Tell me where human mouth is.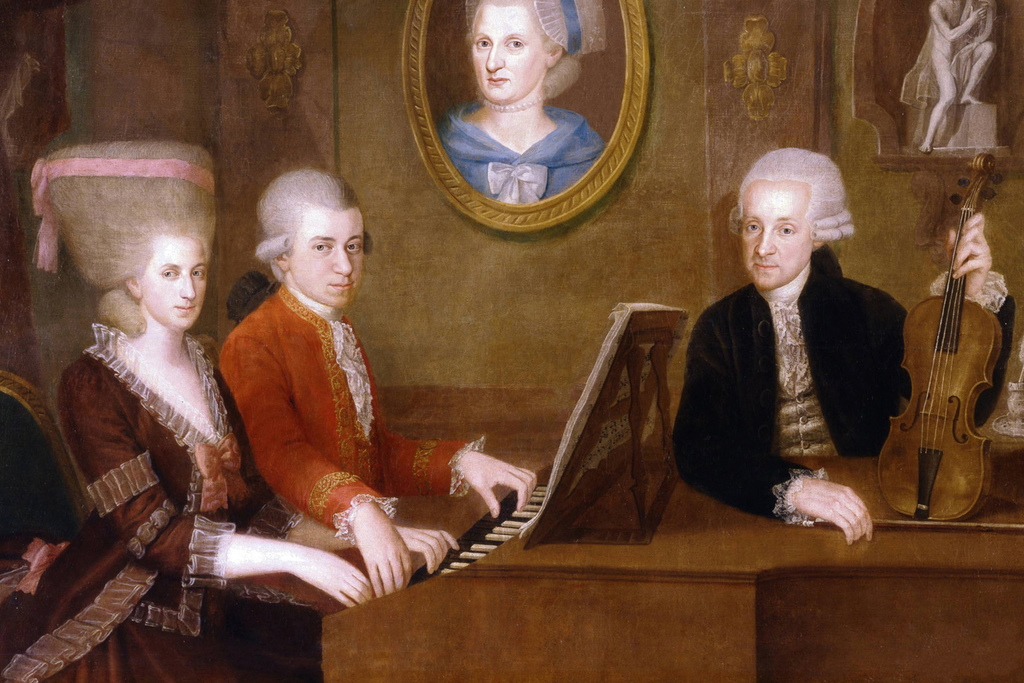
human mouth is at rect(330, 276, 357, 294).
